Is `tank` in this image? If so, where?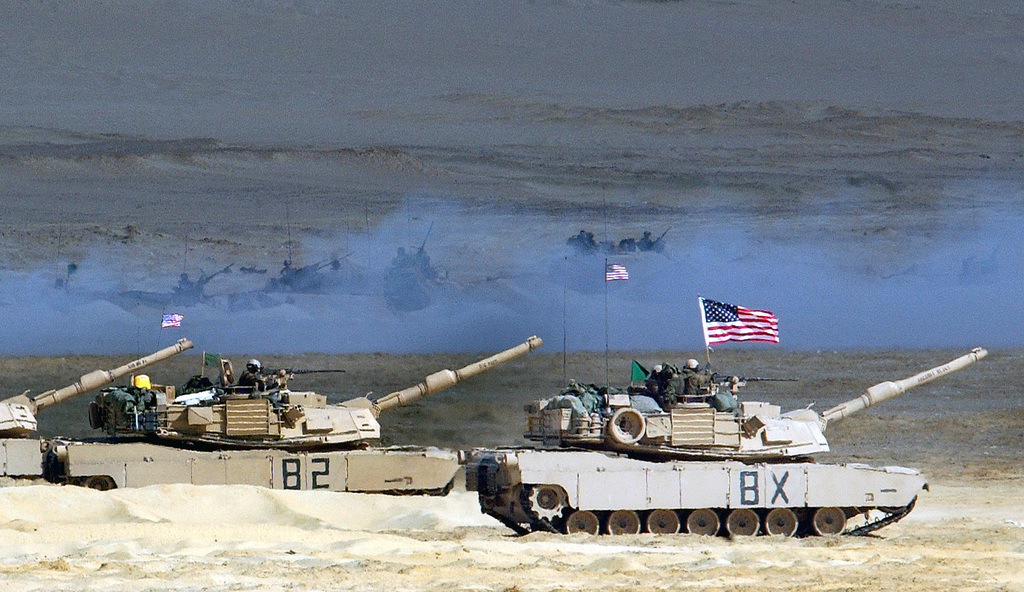
Yes, at 463,297,991,537.
